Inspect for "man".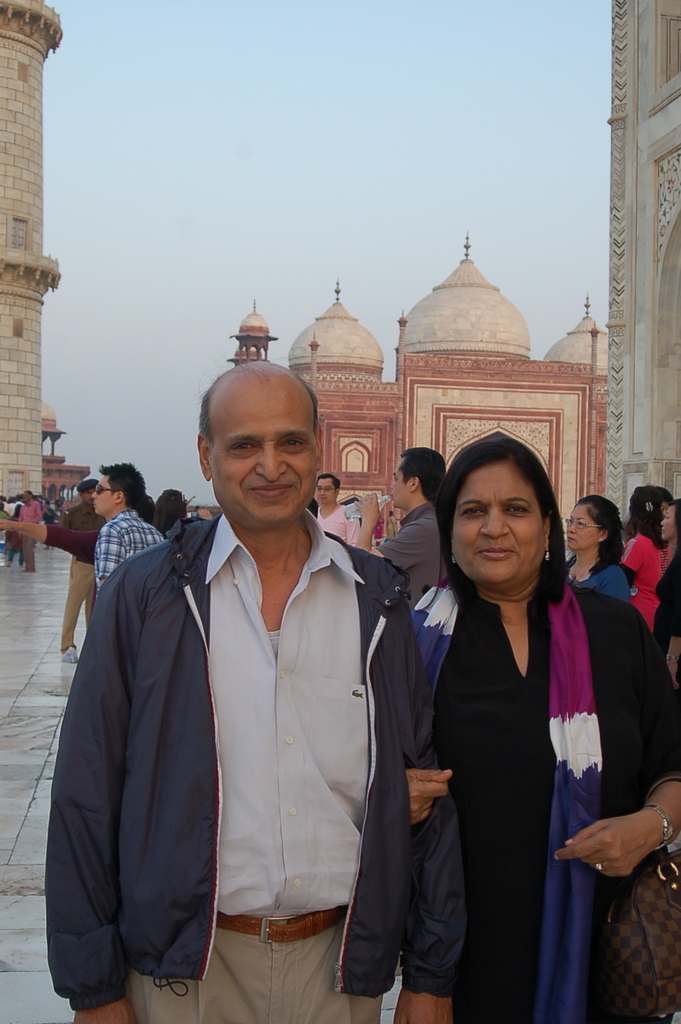
Inspection: x1=88, y1=463, x2=165, y2=587.
